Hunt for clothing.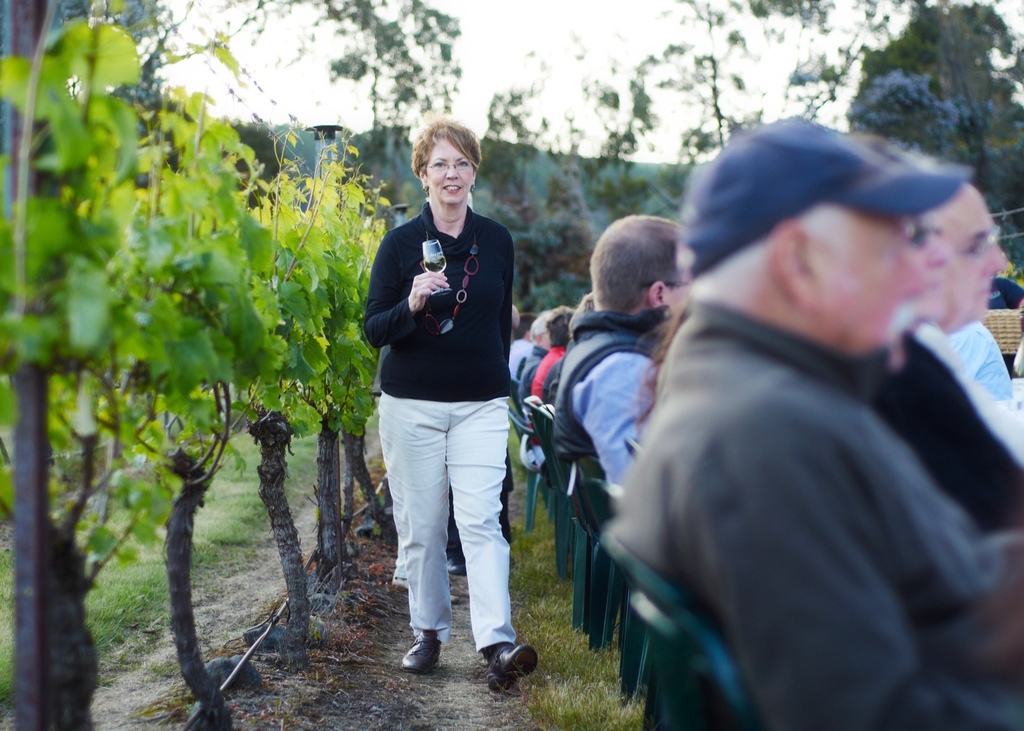
Hunted down at BBox(360, 207, 519, 648).
